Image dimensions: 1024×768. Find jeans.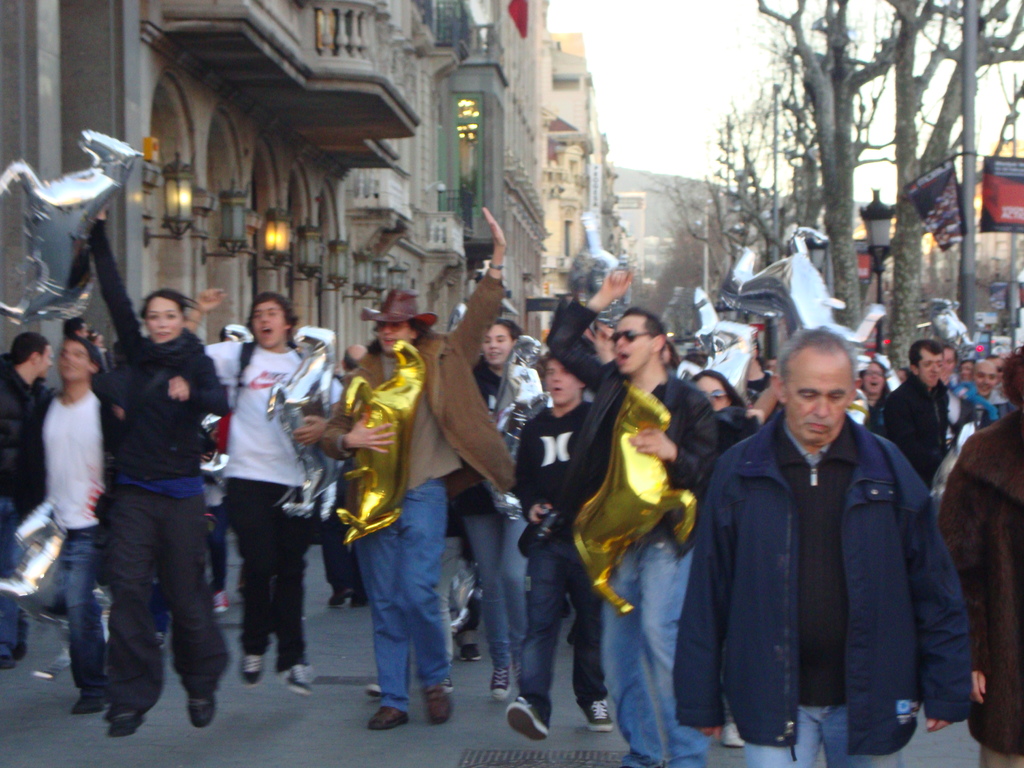
{"left": 225, "top": 474, "right": 311, "bottom": 671}.
